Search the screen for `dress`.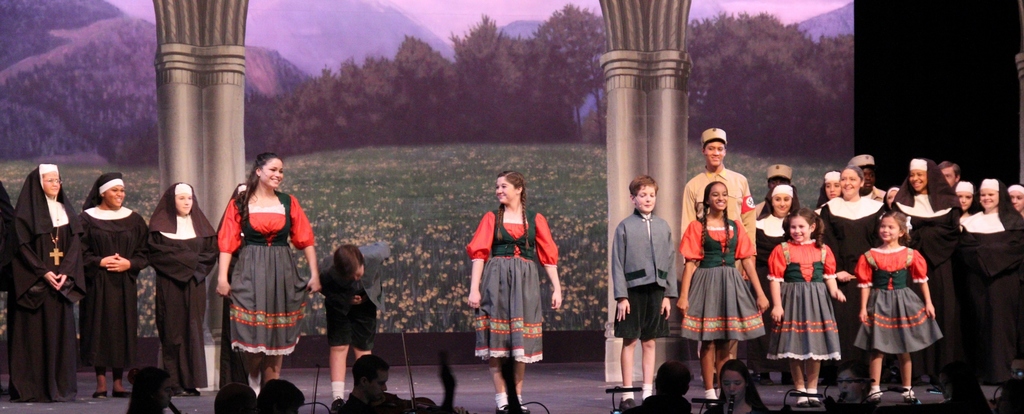
Found at BBox(467, 208, 556, 363).
